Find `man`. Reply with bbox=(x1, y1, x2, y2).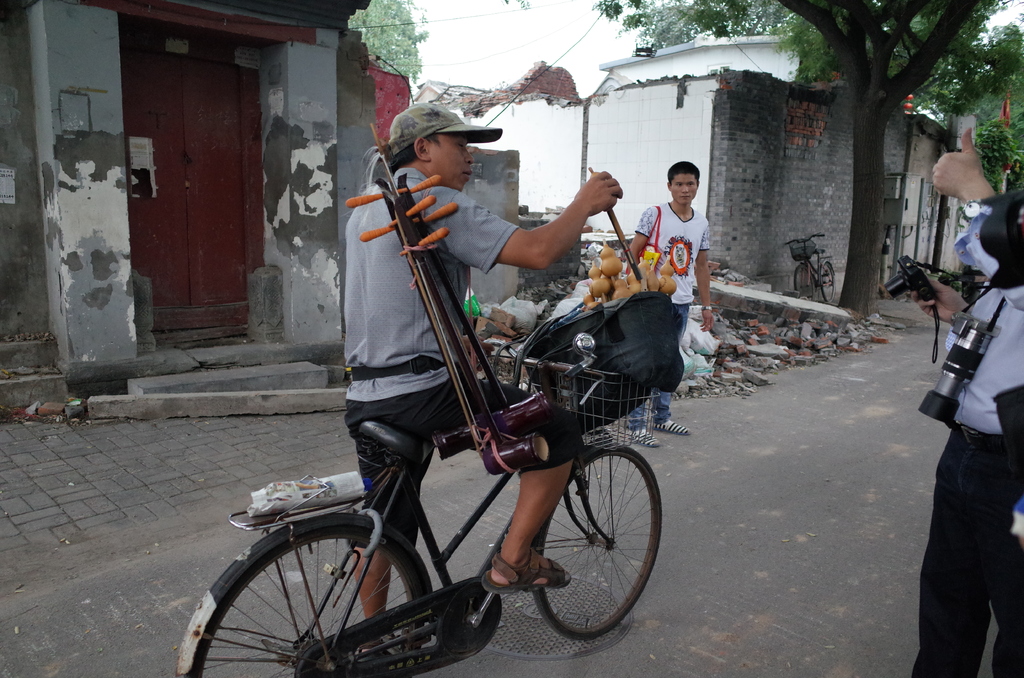
bbox=(913, 126, 1023, 677).
